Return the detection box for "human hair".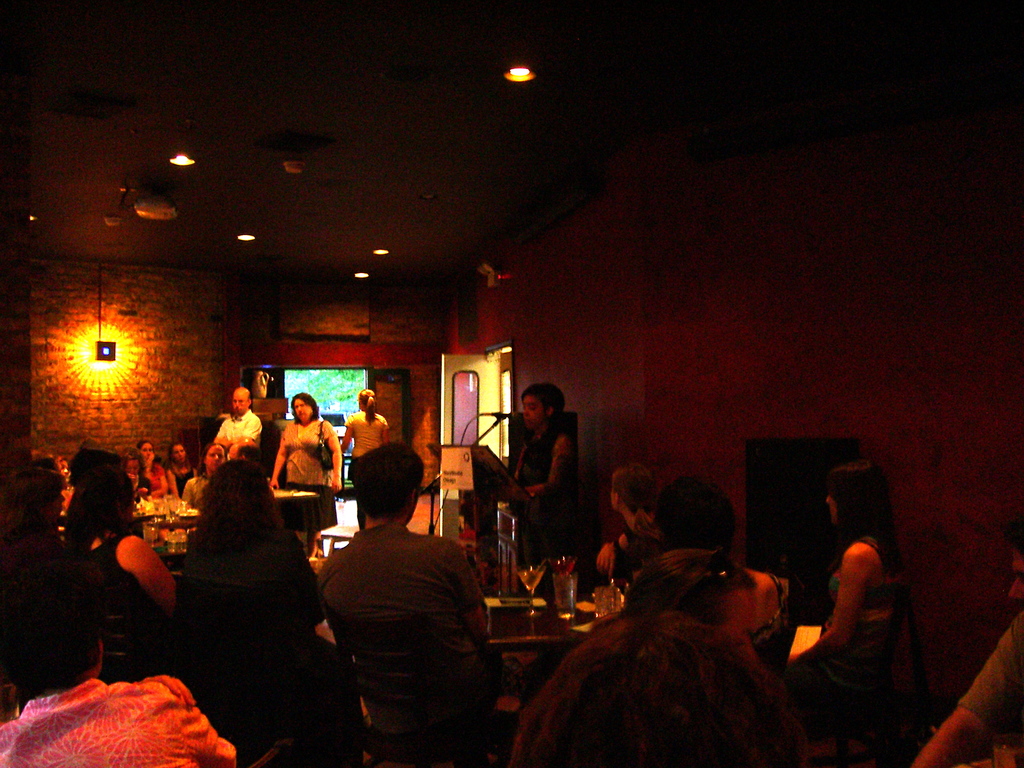
box=[596, 530, 728, 660].
